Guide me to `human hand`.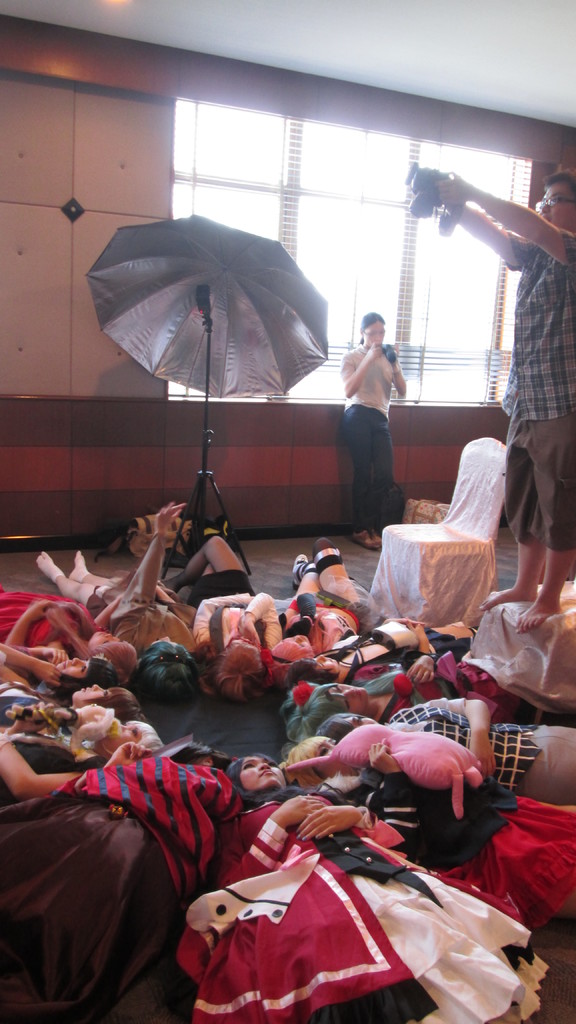
Guidance: bbox(383, 619, 424, 624).
